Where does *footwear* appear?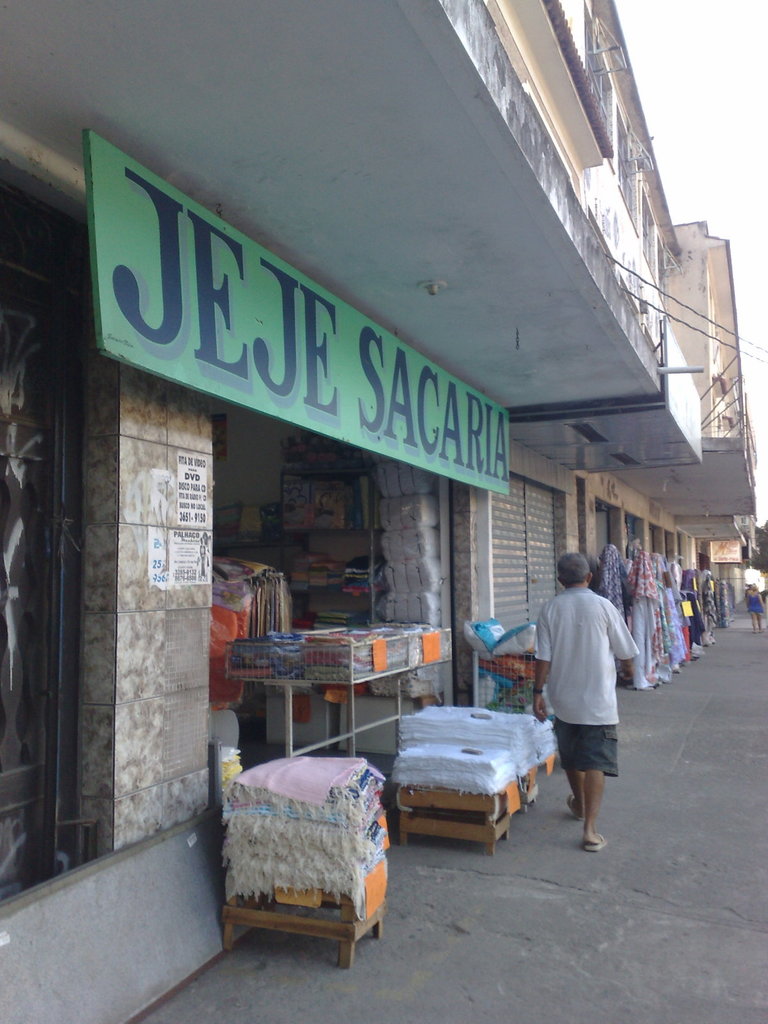
Appears at <region>570, 792, 584, 819</region>.
